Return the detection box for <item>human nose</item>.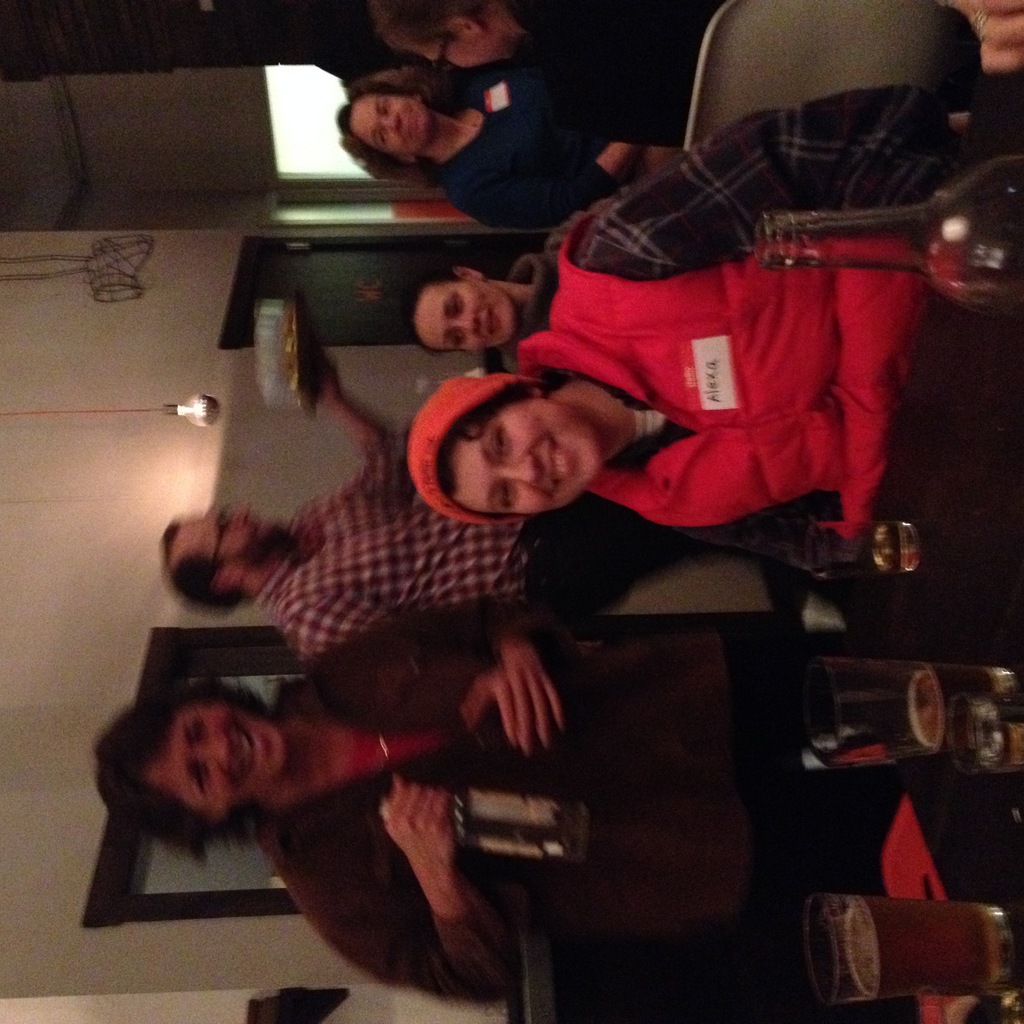
l=492, t=455, r=541, b=483.
